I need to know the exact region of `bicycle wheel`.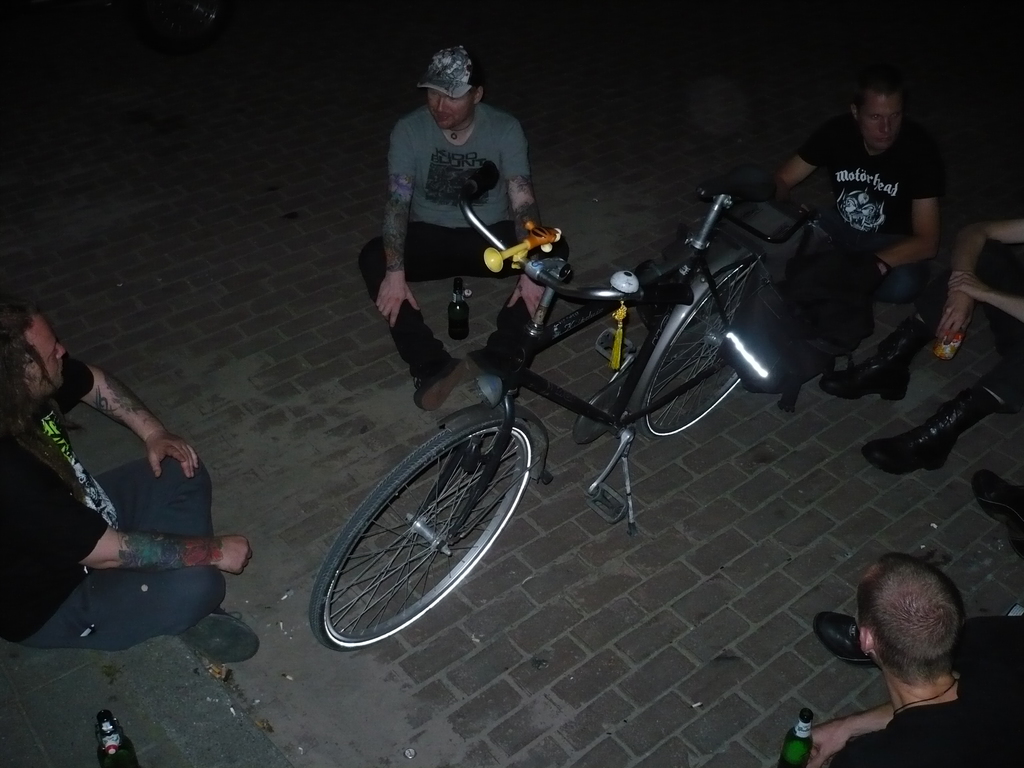
Region: box(303, 390, 543, 656).
